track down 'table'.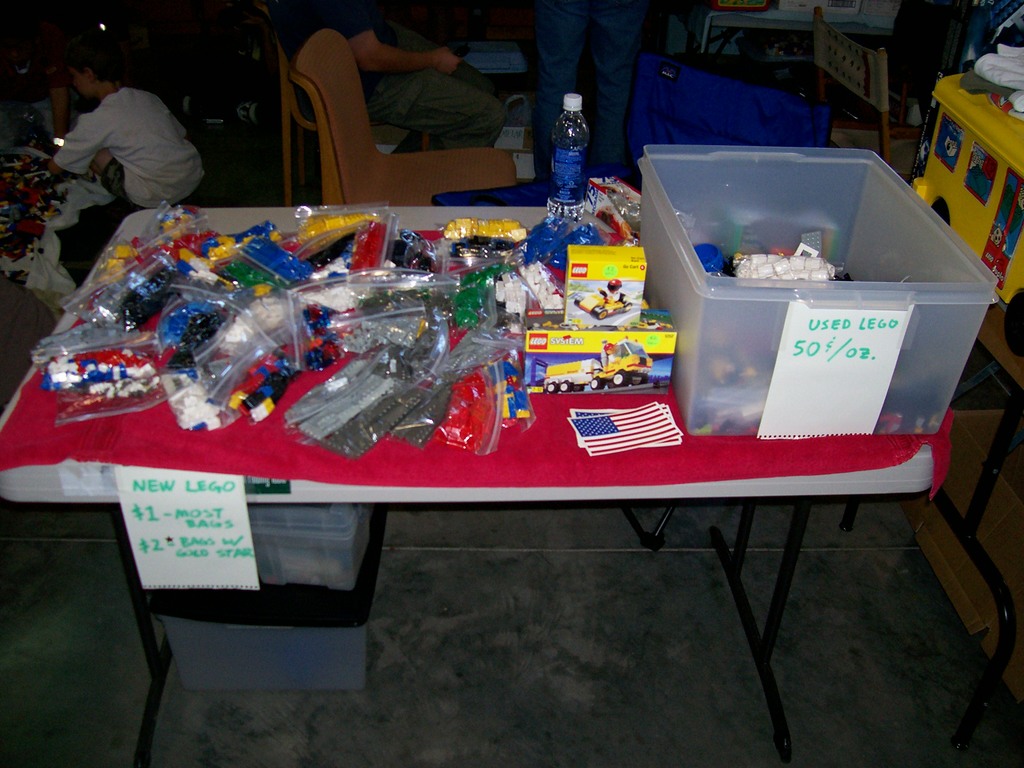
Tracked to {"left": 97, "top": 222, "right": 1011, "bottom": 767}.
